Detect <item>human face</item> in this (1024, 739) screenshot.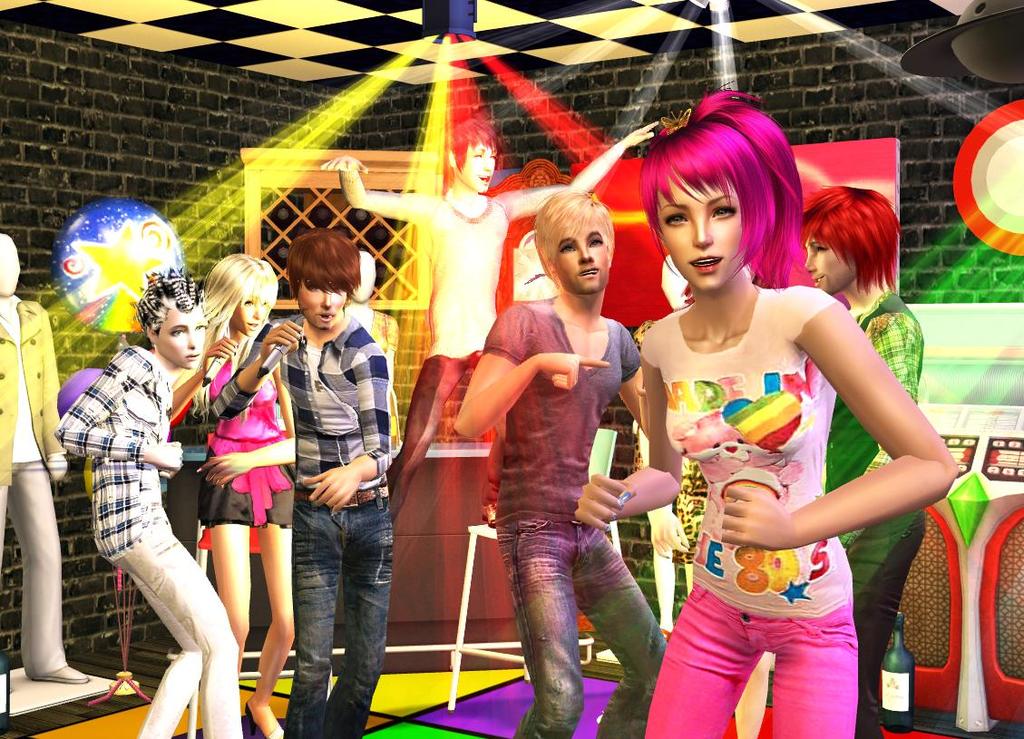
Detection: rect(234, 297, 272, 338).
